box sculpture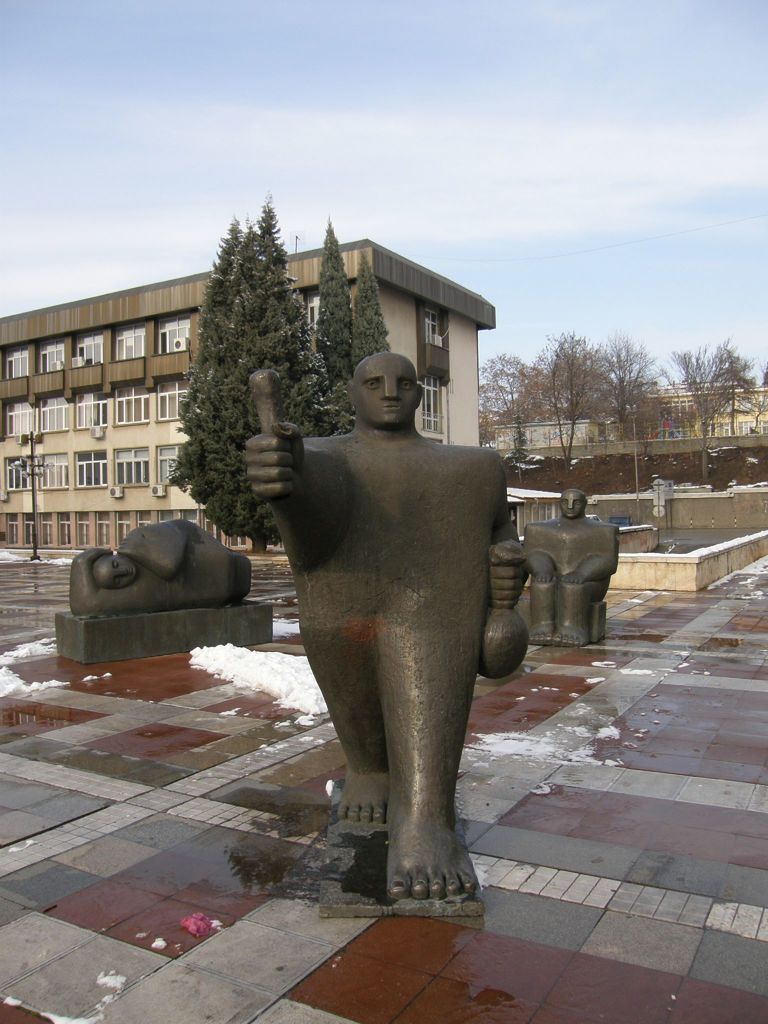
246, 322, 551, 913
